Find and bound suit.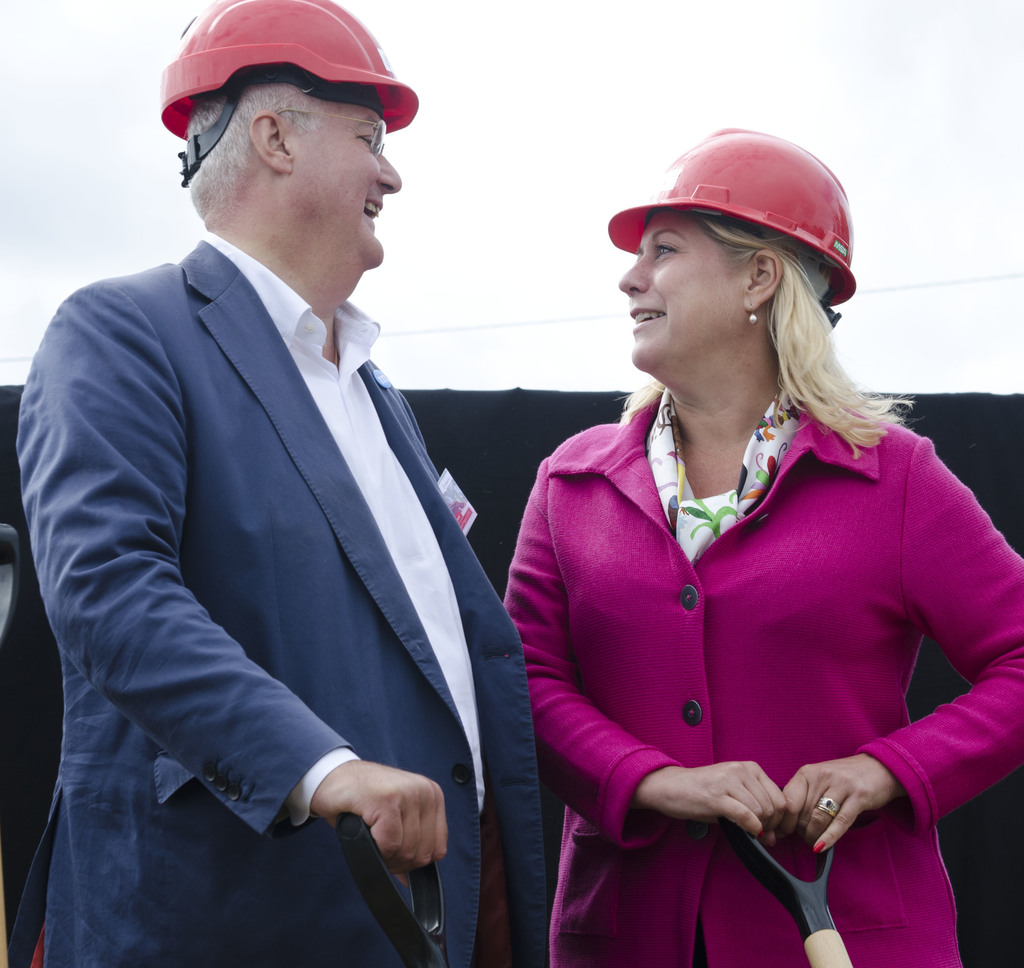
Bound: 503, 399, 1023, 967.
